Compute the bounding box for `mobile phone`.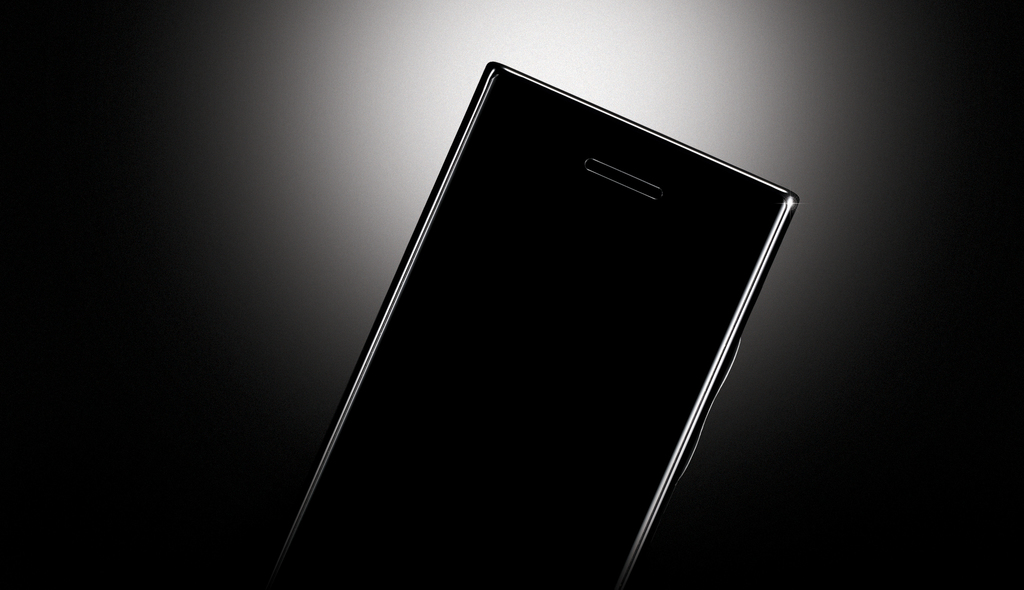
{"x1": 268, "y1": 58, "x2": 799, "y2": 589}.
